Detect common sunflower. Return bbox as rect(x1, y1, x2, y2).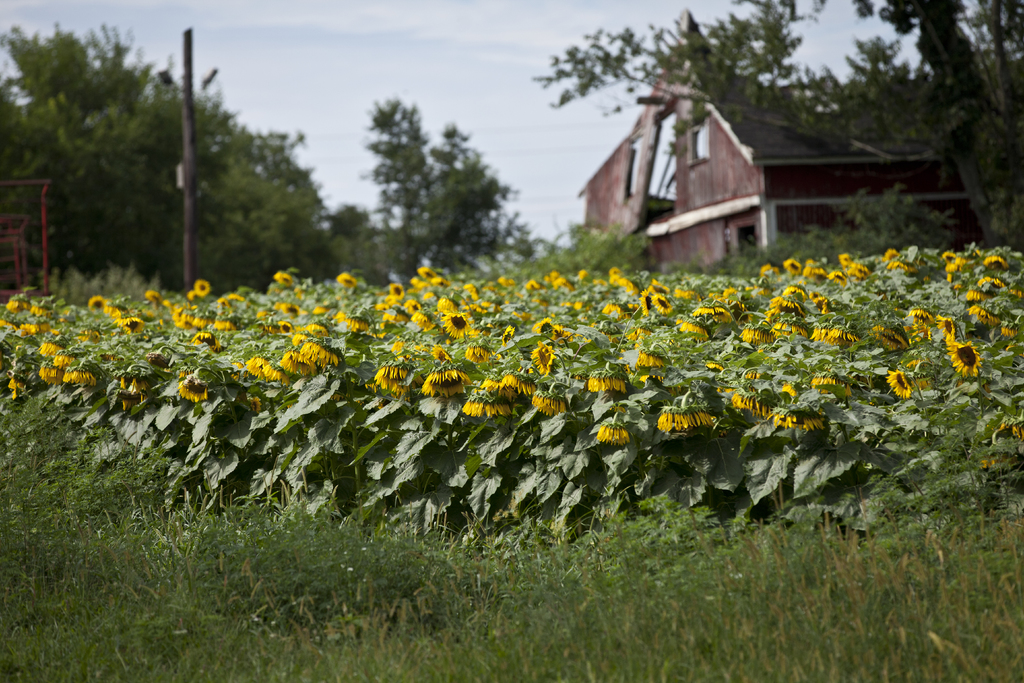
rect(734, 388, 776, 413).
